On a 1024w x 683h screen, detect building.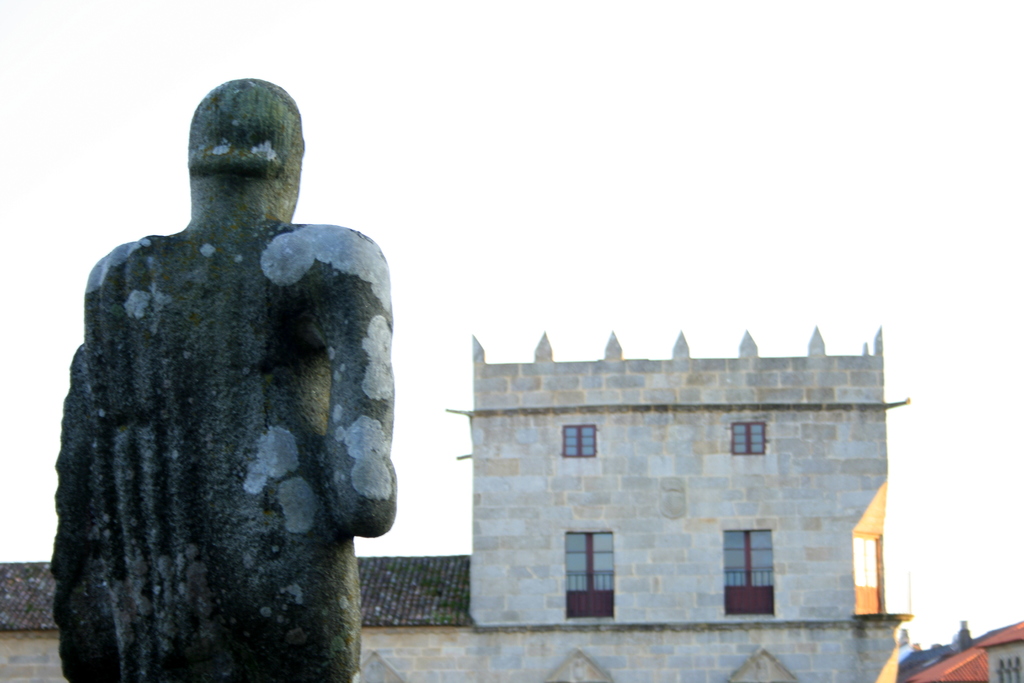
<region>0, 561, 477, 682</region>.
